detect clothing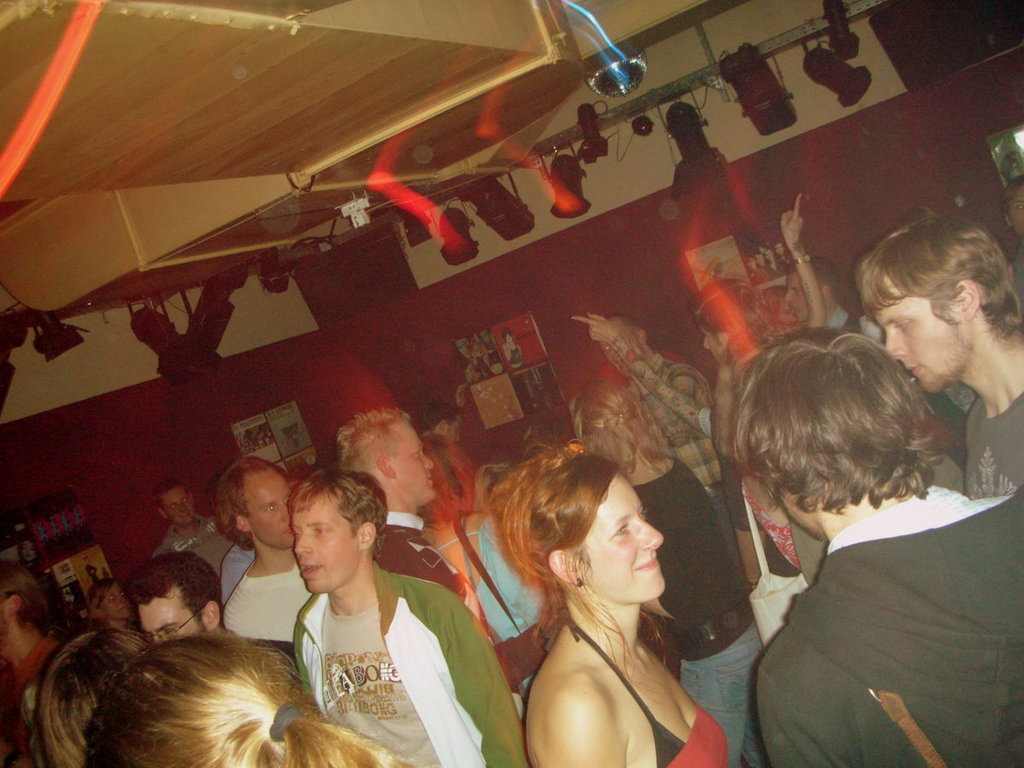
crop(560, 608, 751, 767)
